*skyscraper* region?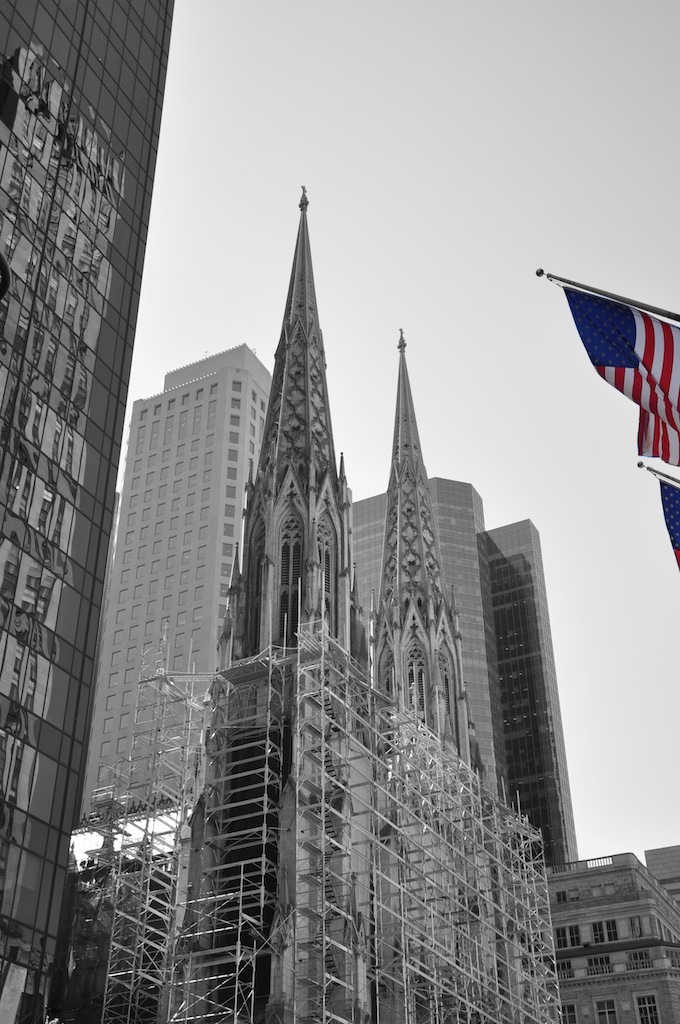
{"left": 61, "top": 203, "right": 630, "bottom": 1010}
